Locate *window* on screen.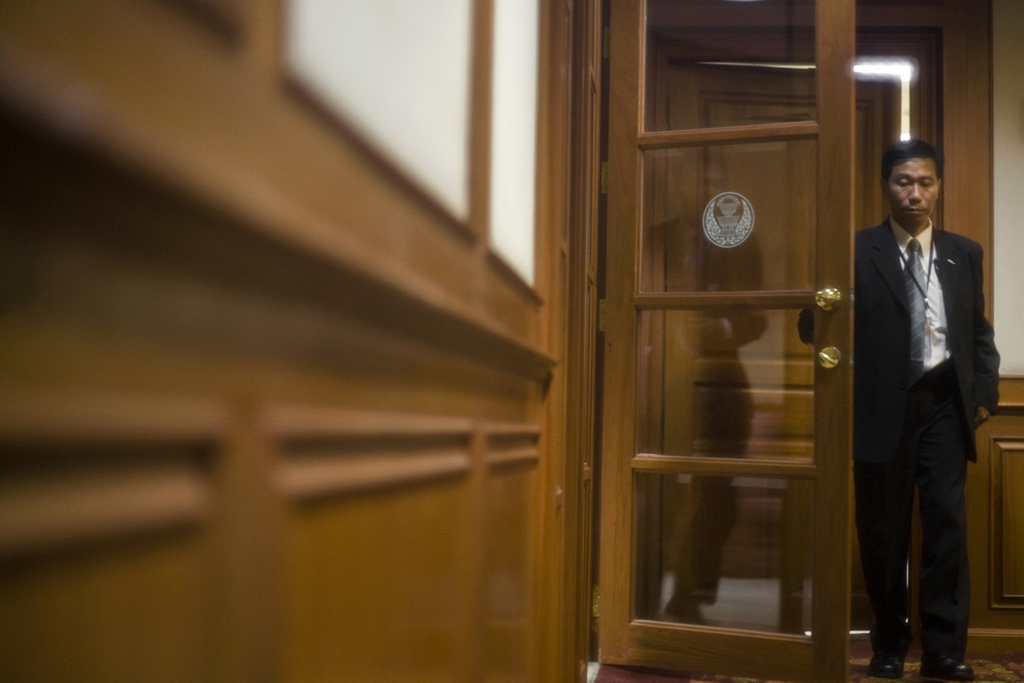
On screen at bbox=[493, 0, 540, 290].
